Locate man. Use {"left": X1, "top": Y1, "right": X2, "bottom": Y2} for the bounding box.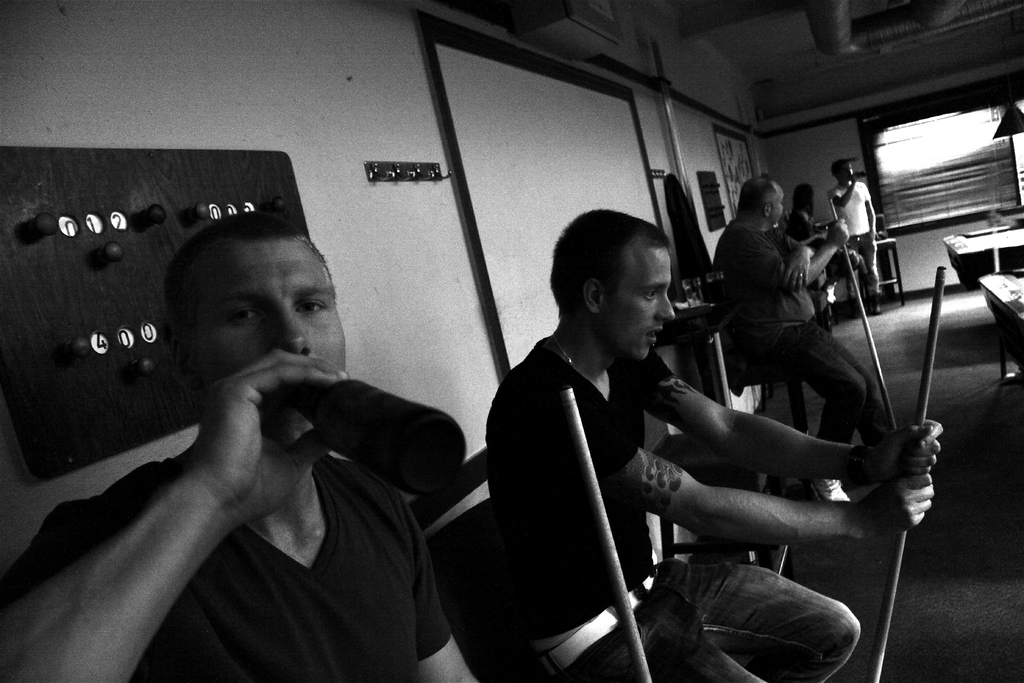
{"left": 710, "top": 176, "right": 900, "bottom": 506}.
